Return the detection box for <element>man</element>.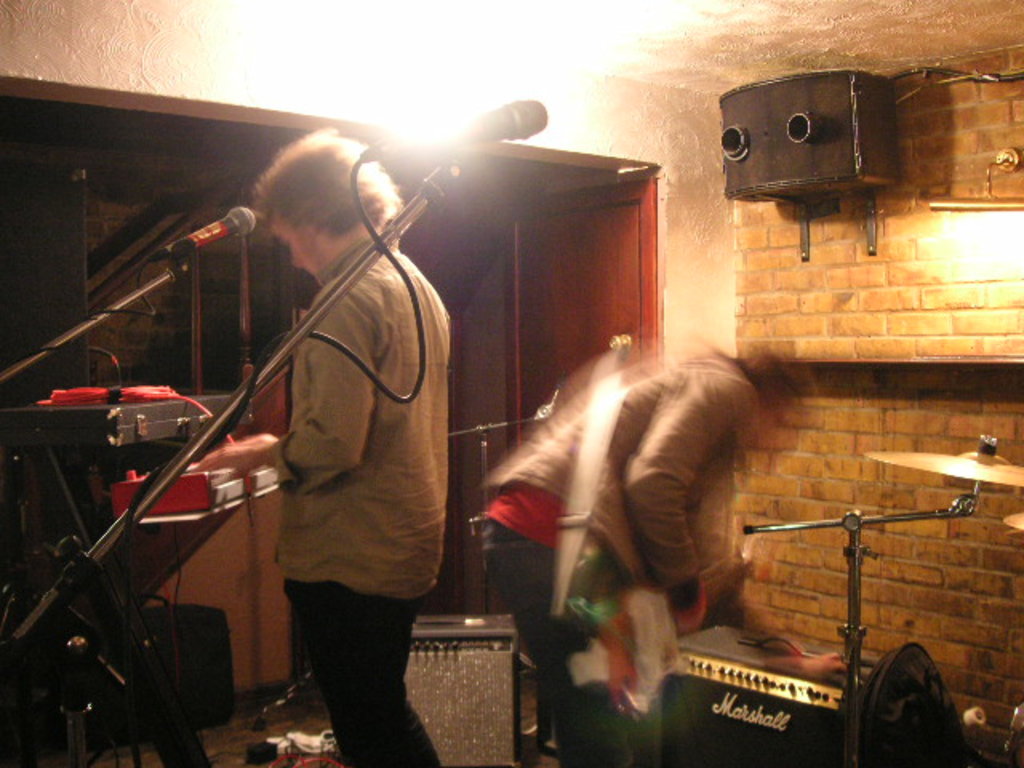
483,342,838,766.
